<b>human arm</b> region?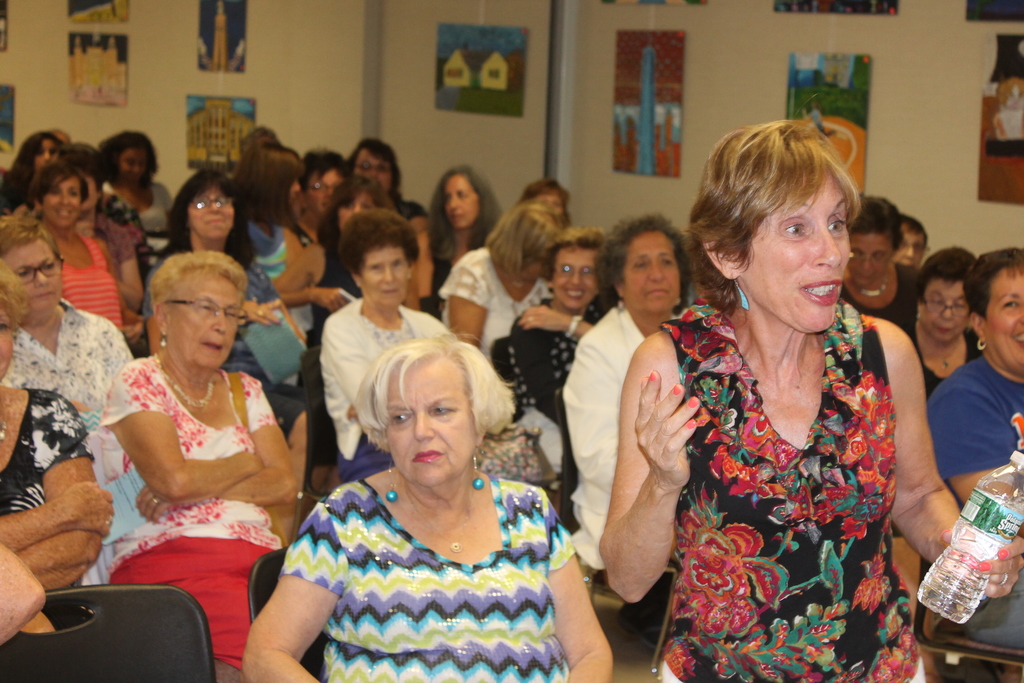
(x1=104, y1=362, x2=275, y2=476)
